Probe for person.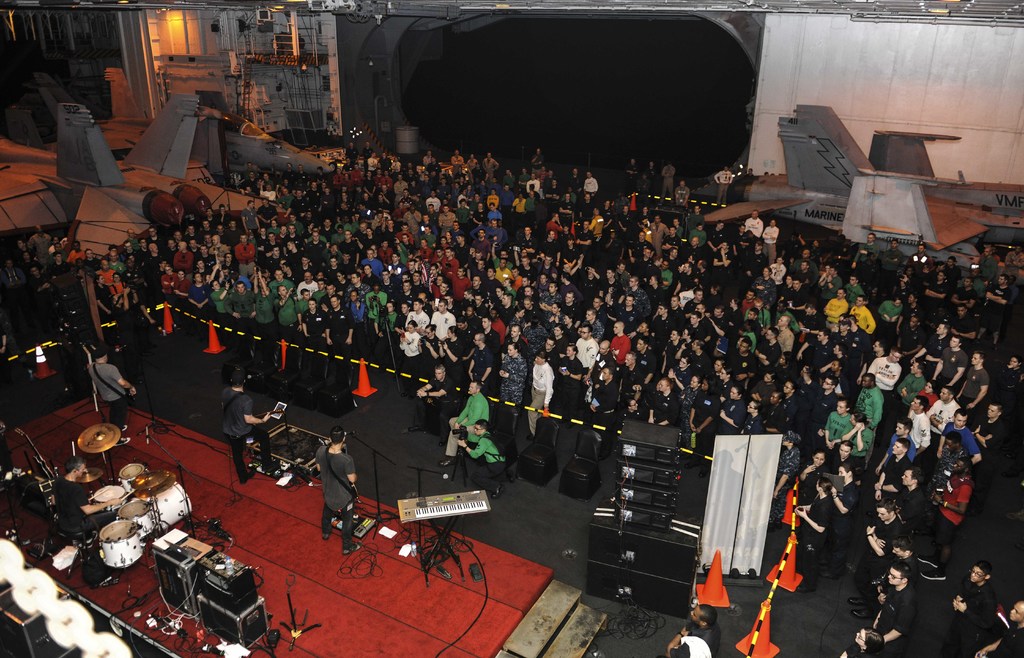
Probe result: bbox(846, 295, 874, 327).
